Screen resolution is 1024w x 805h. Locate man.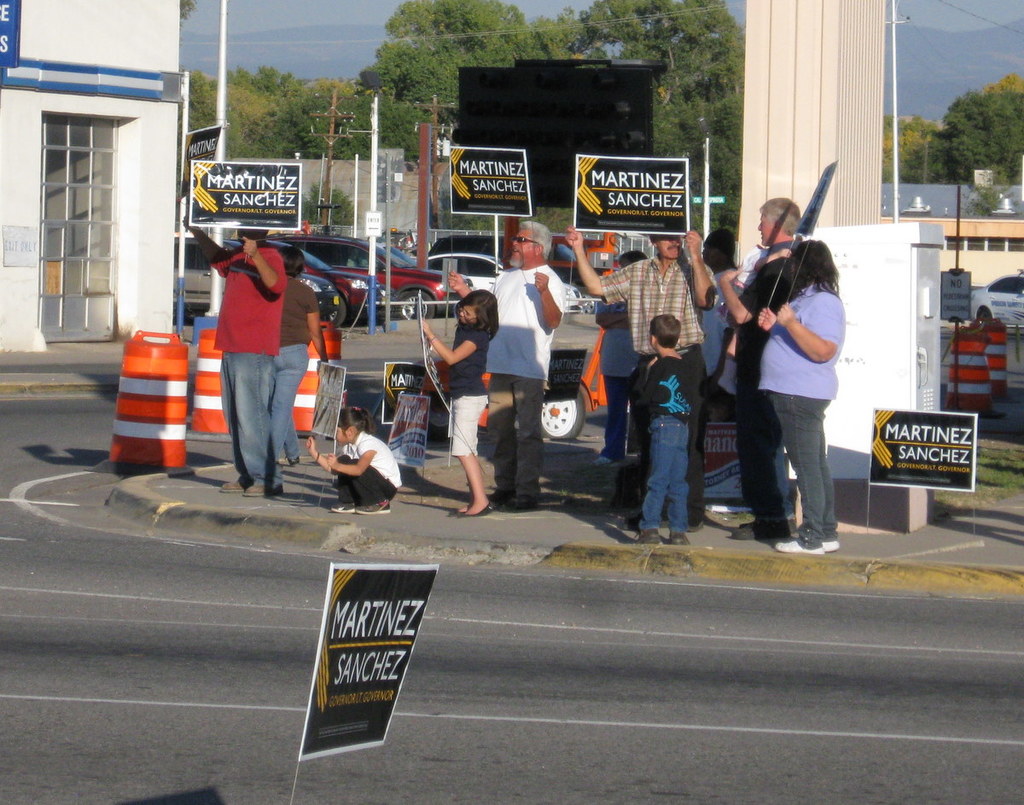
rect(701, 228, 737, 387).
